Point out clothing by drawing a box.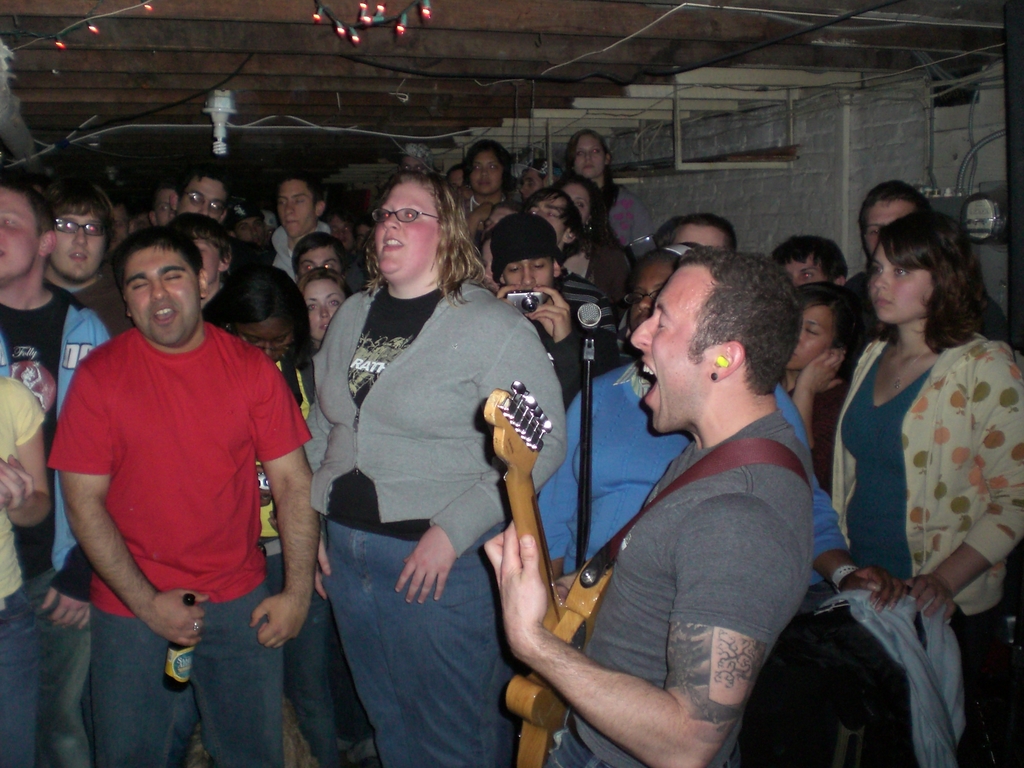
pyautogui.locateOnScreen(605, 184, 661, 262).
